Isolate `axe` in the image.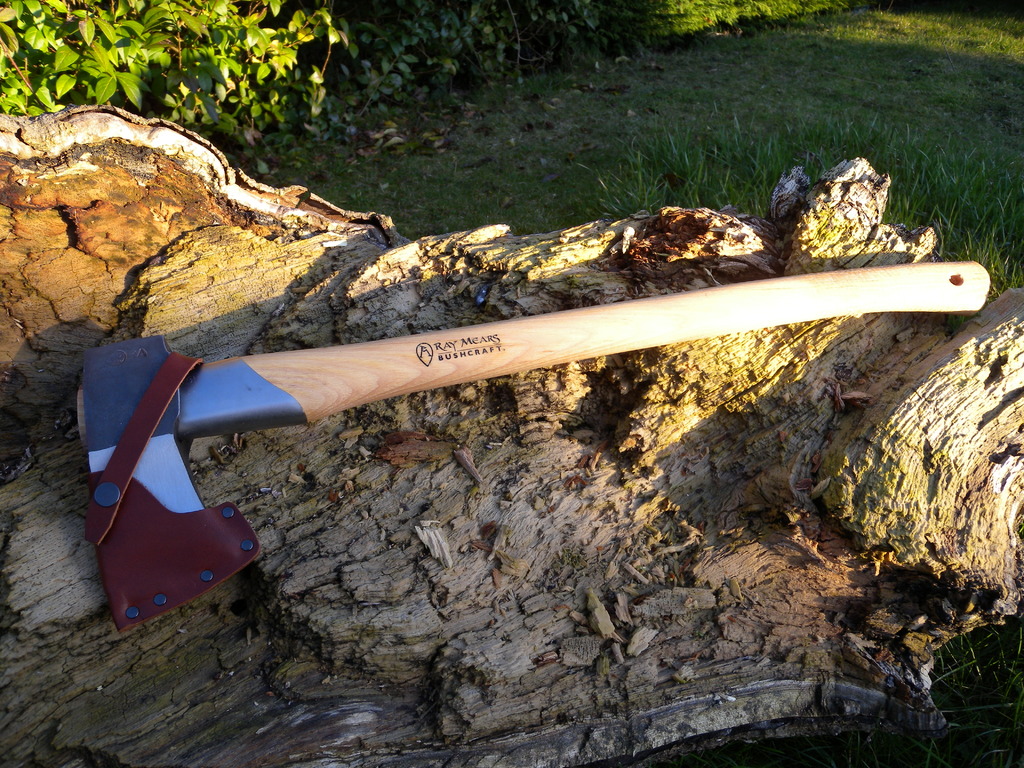
Isolated region: bbox=[72, 254, 1004, 630].
